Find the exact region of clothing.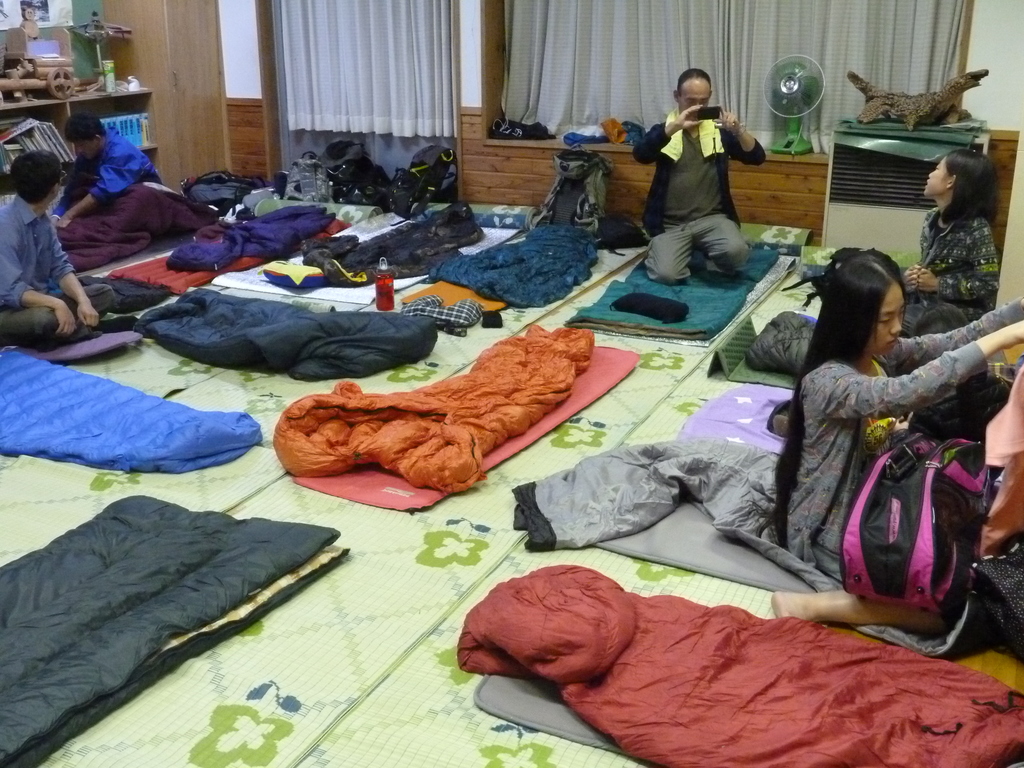
Exact region: {"x1": 54, "y1": 125, "x2": 168, "y2": 217}.
